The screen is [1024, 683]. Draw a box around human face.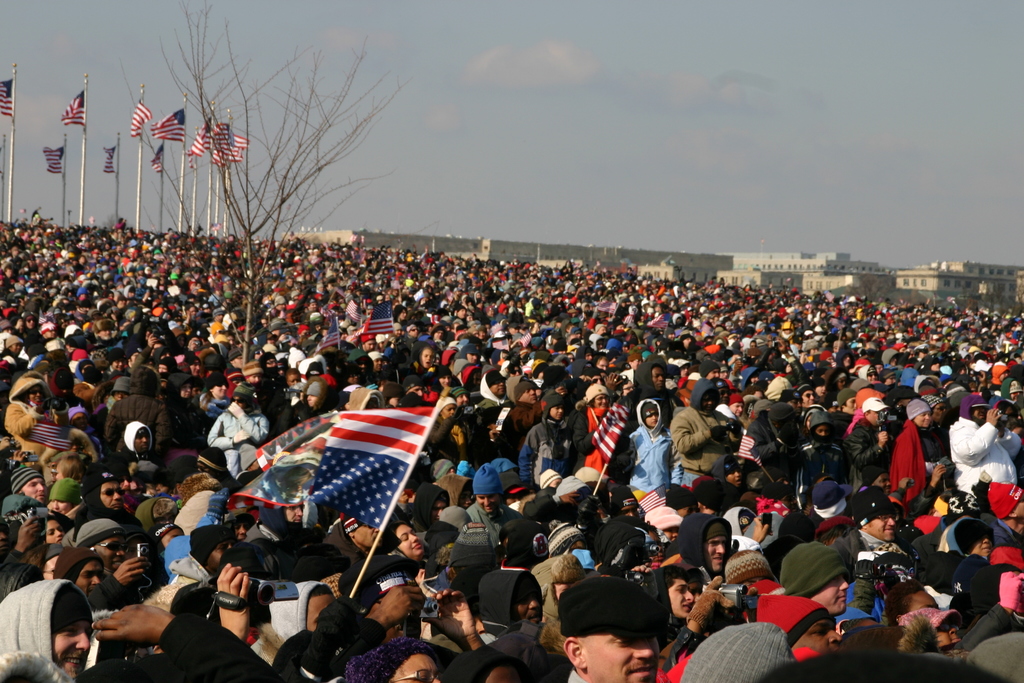
(550,407,563,419).
